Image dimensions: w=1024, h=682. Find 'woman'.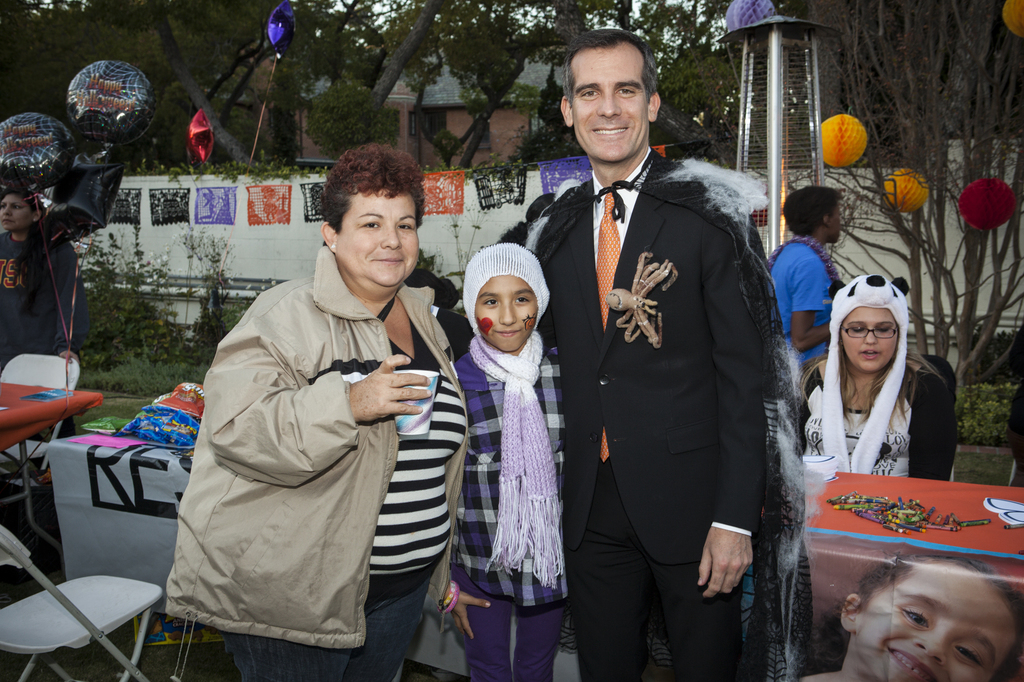
{"x1": 810, "y1": 279, "x2": 946, "y2": 512}.
